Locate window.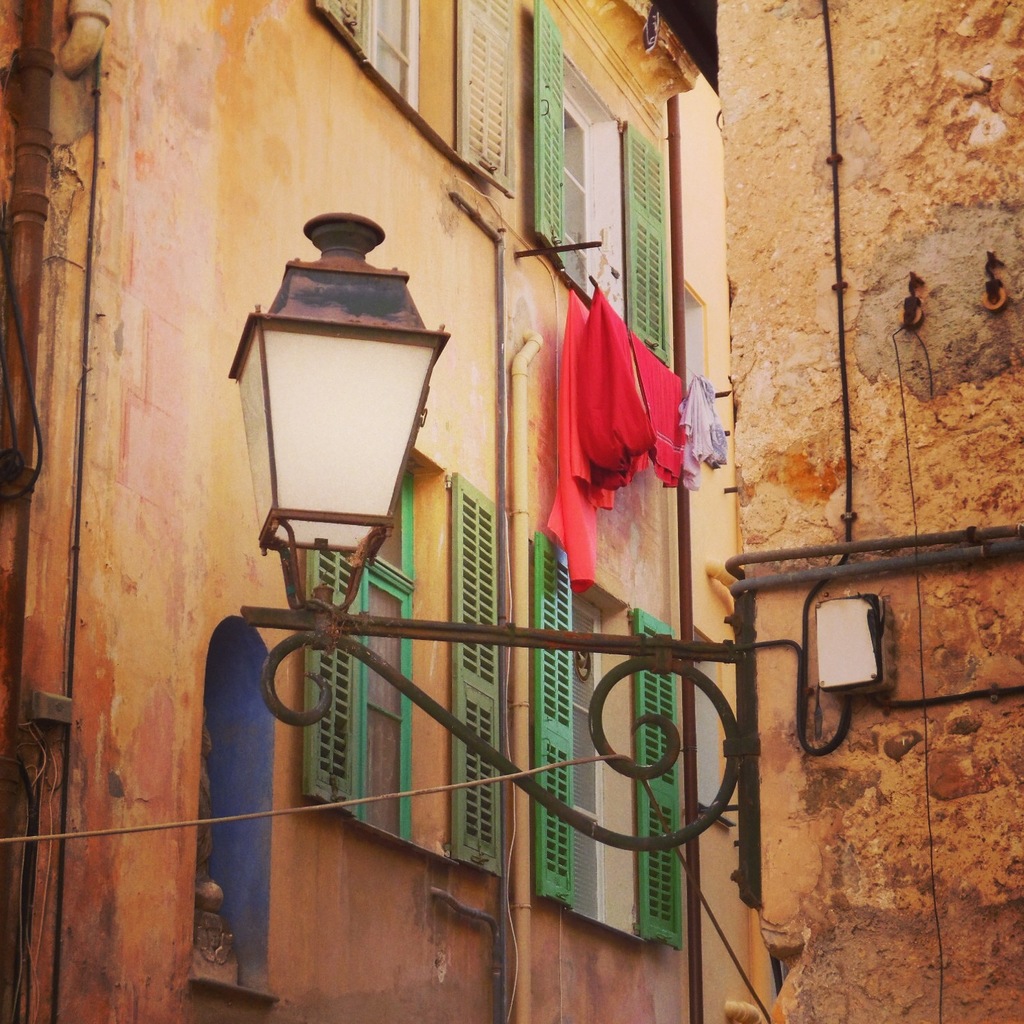
Bounding box: <bbox>525, 0, 672, 373</bbox>.
